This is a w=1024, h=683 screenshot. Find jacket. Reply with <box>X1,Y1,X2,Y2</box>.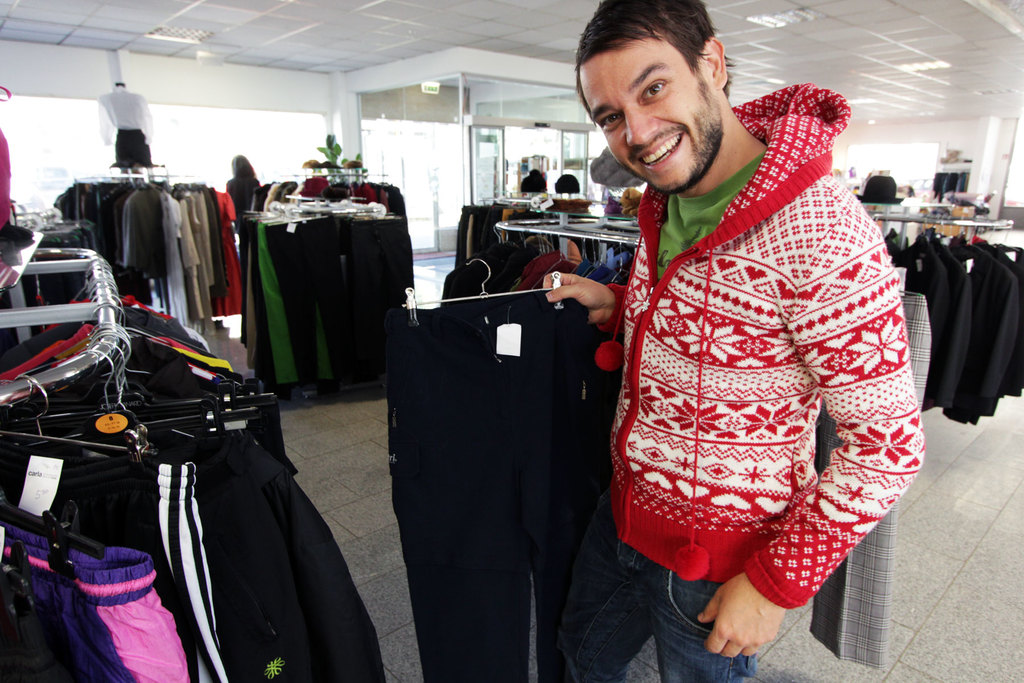
<box>585,46,919,611</box>.
